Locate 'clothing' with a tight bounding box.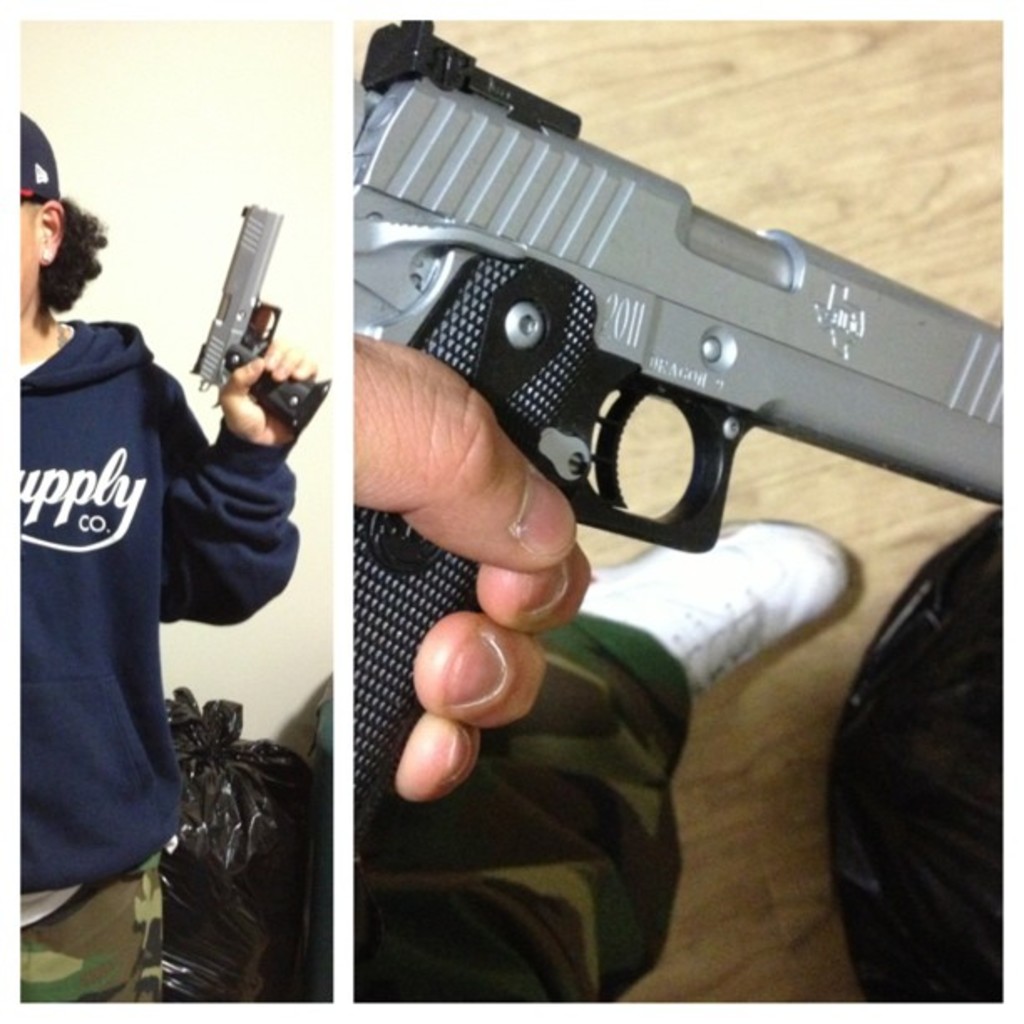
13,246,216,914.
